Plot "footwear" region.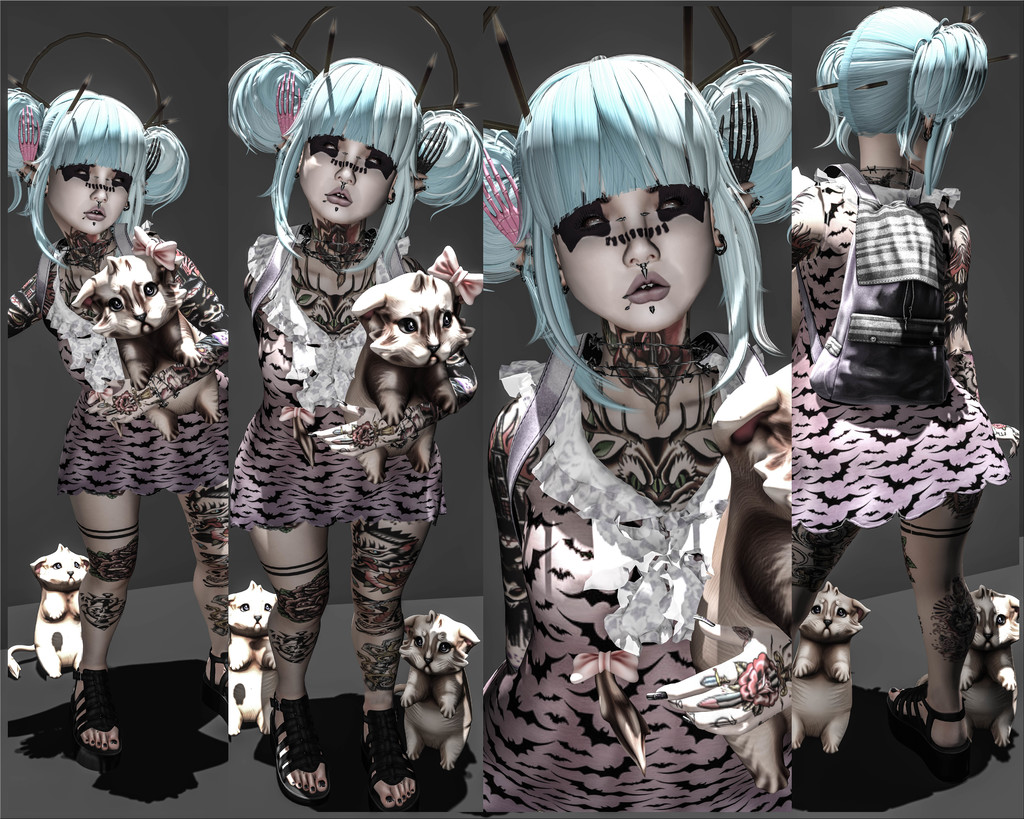
Plotted at (x1=198, y1=649, x2=228, y2=711).
